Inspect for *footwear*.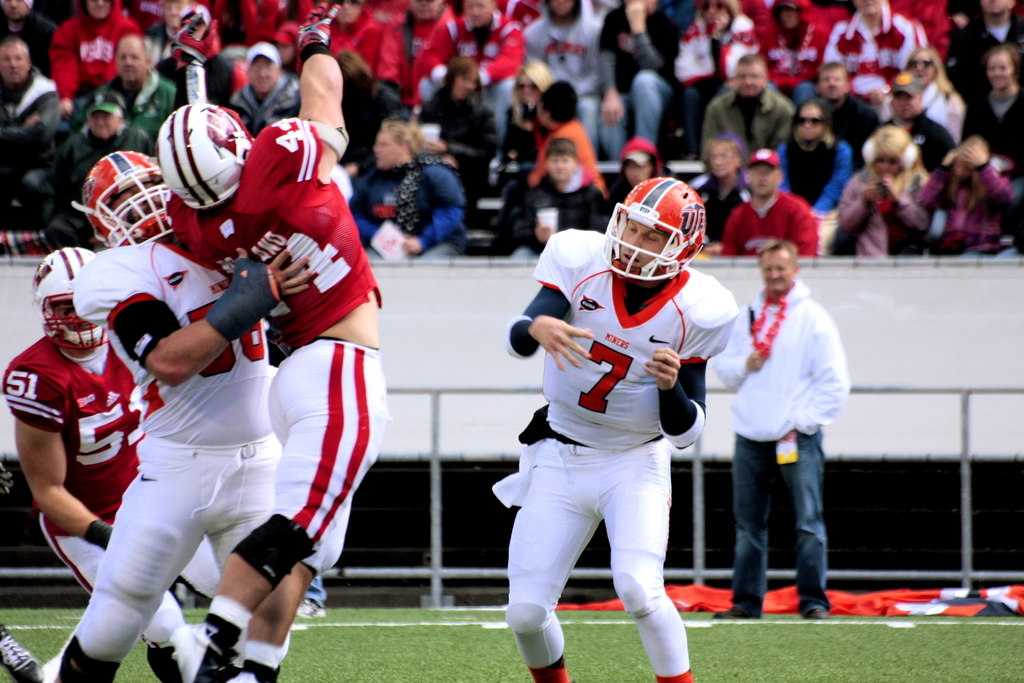
Inspection: {"left": 719, "top": 604, "right": 762, "bottom": 619}.
